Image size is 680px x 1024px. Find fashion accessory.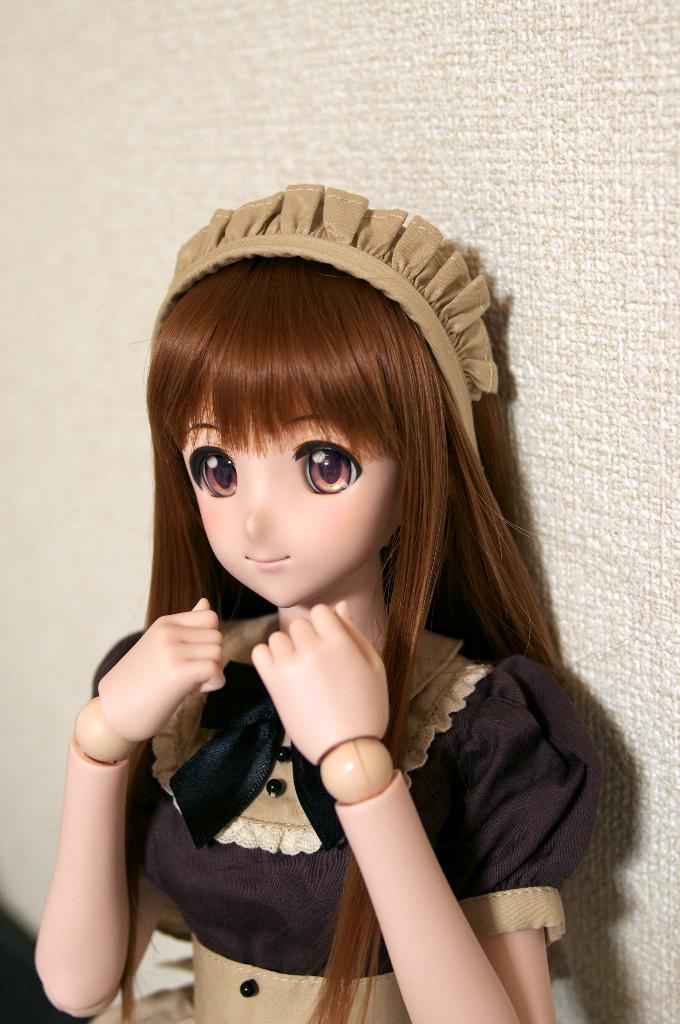
(152, 188, 502, 460).
